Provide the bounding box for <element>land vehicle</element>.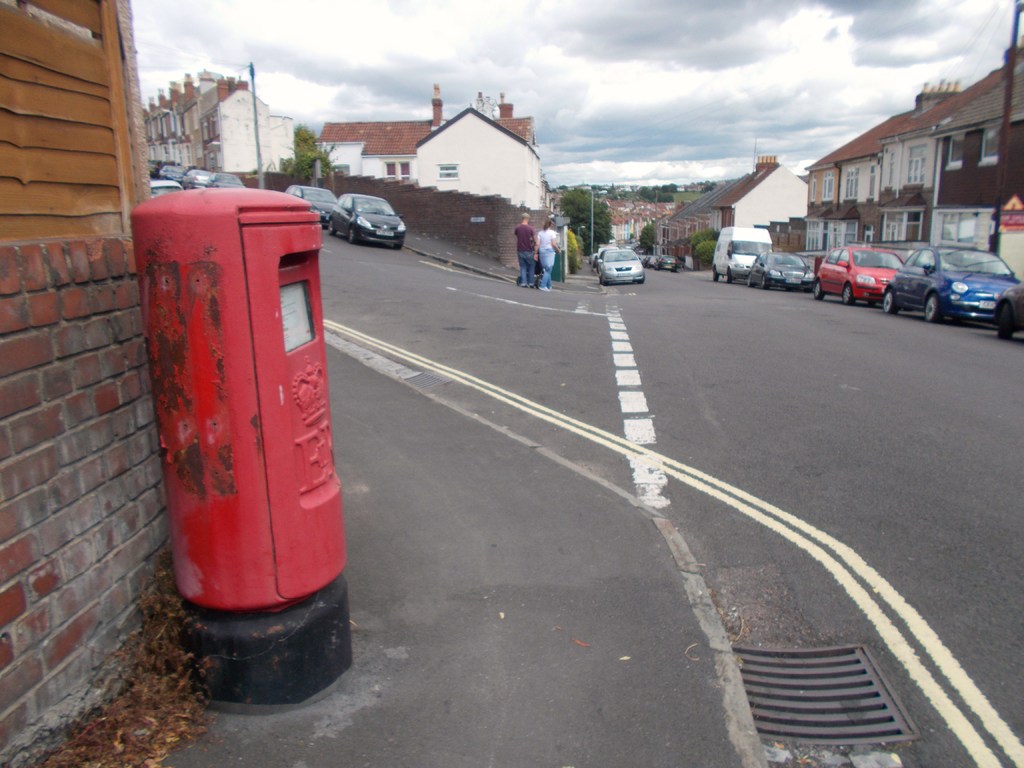
708 221 776 283.
